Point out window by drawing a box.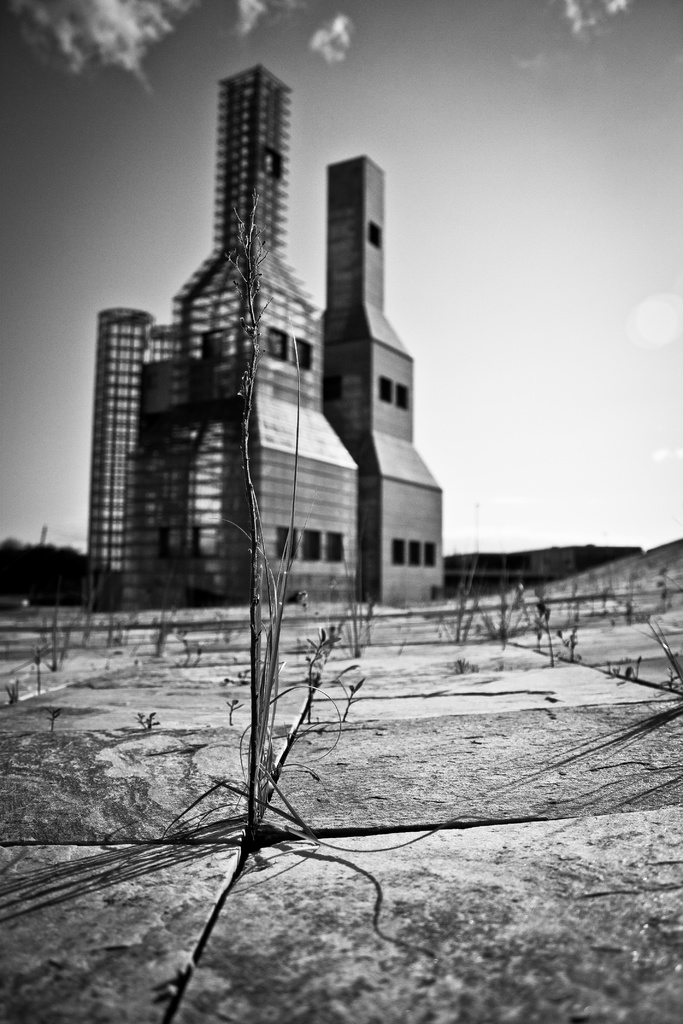
[x1=374, y1=374, x2=406, y2=407].
